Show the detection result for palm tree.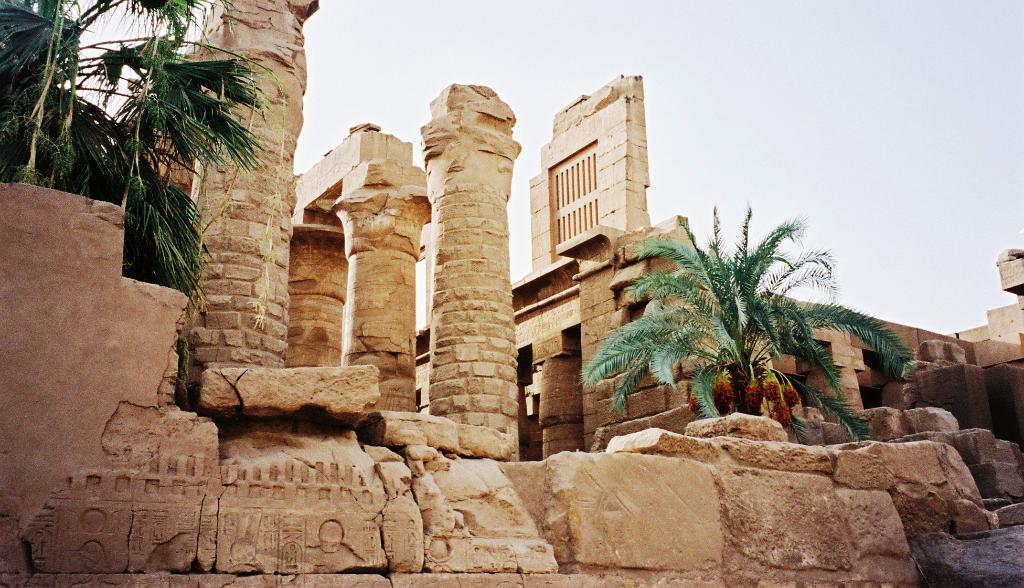
Rect(577, 205, 920, 446).
